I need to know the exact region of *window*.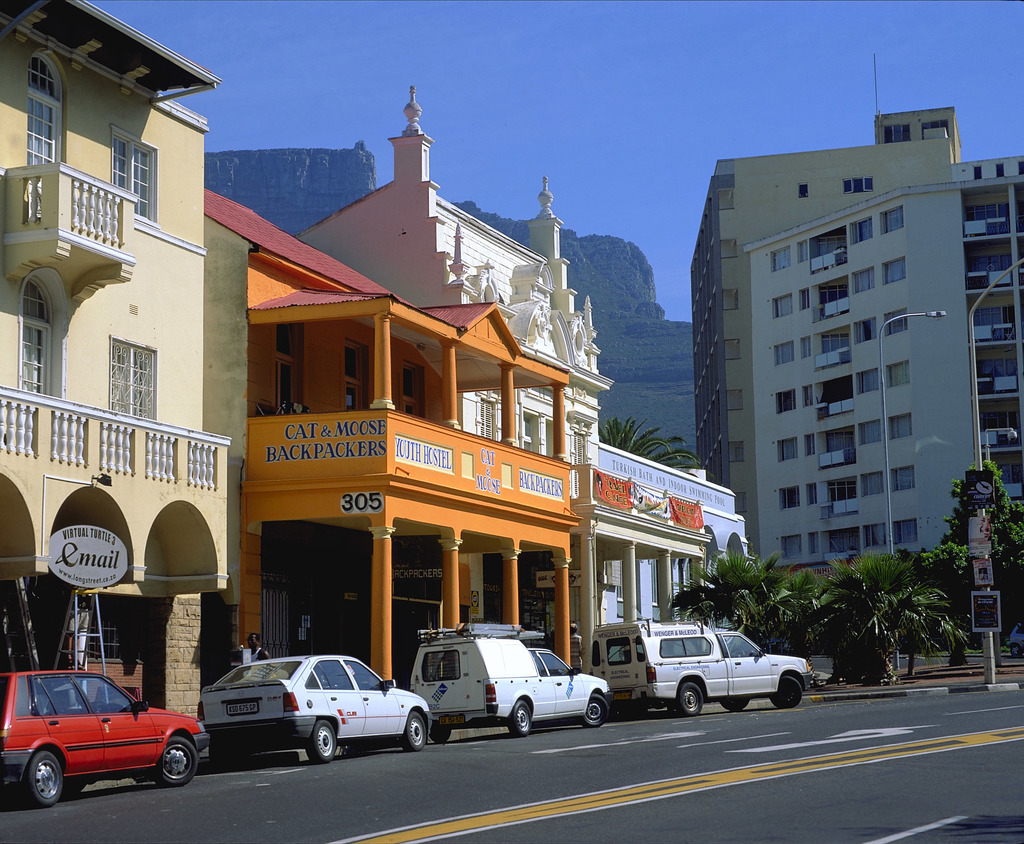
Region: box(855, 418, 884, 446).
